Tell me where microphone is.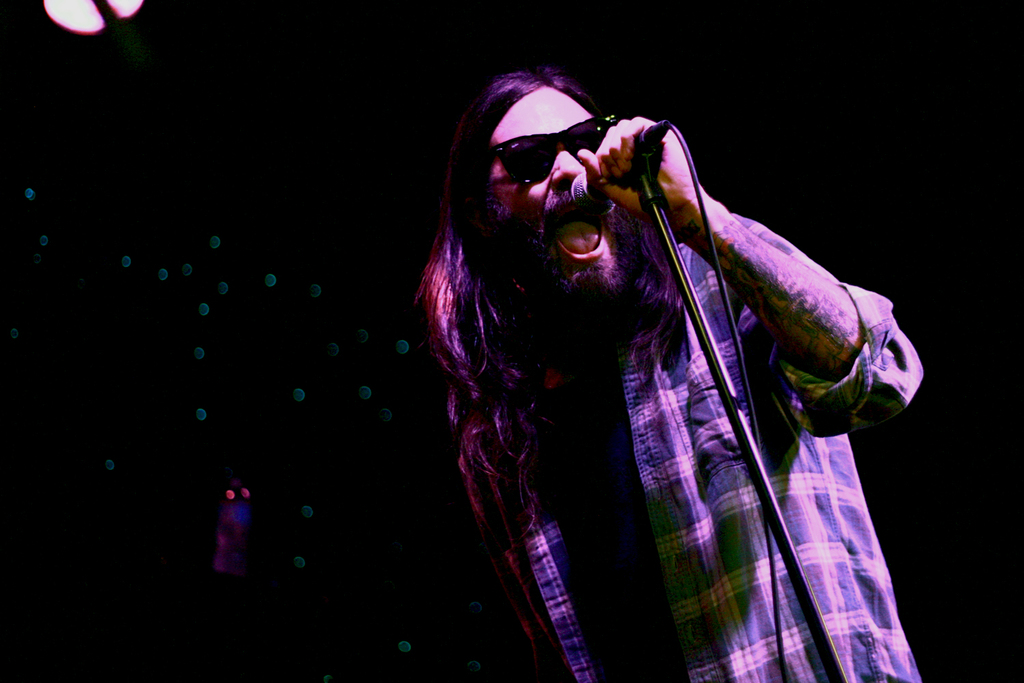
microphone is at detection(572, 128, 674, 216).
